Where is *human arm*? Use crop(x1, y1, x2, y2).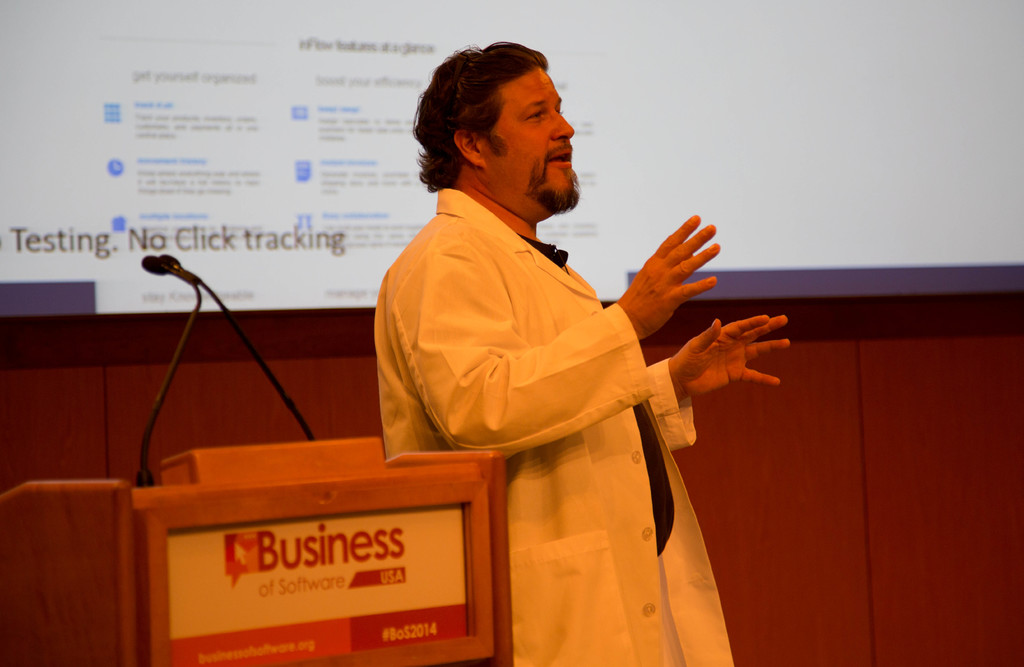
crop(390, 214, 717, 456).
